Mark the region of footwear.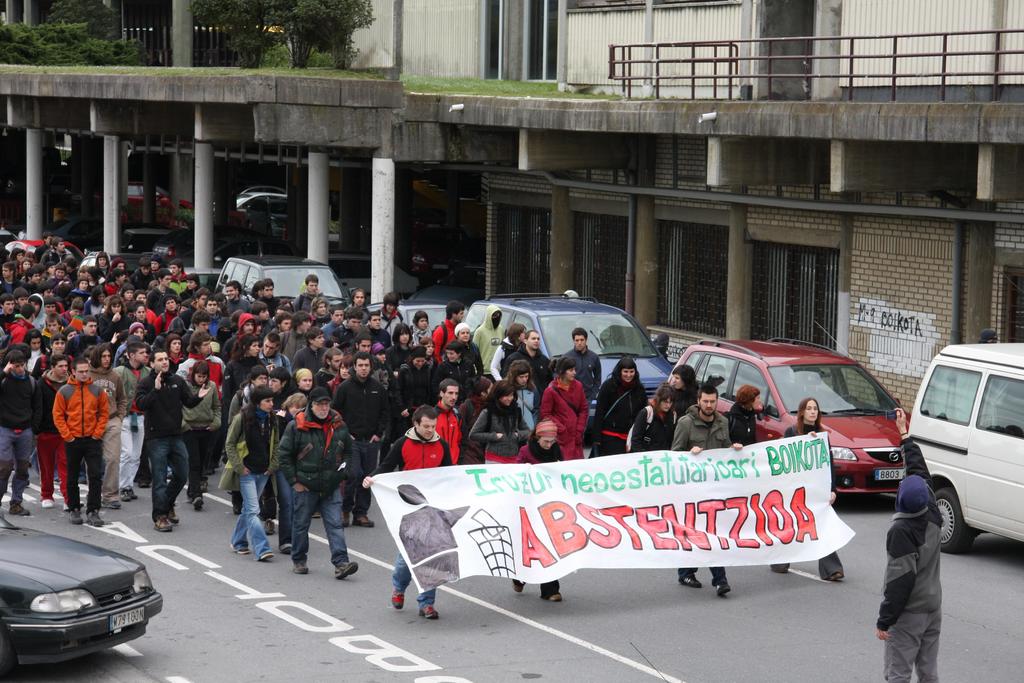
Region: crop(69, 509, 83, 524).
